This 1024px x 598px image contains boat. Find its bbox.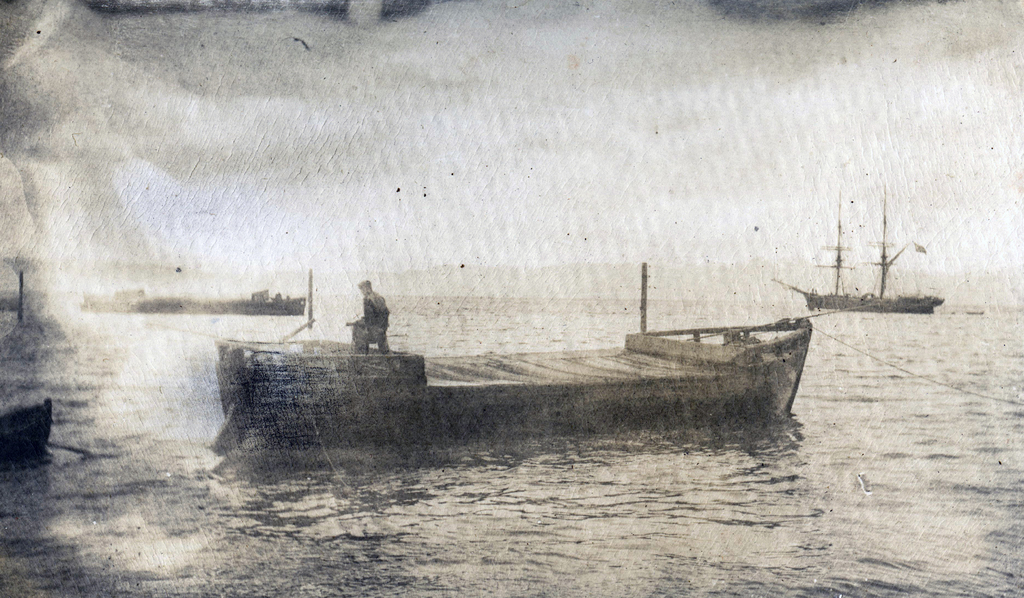
x1=769 y1=182 x2=945 y2=311.
